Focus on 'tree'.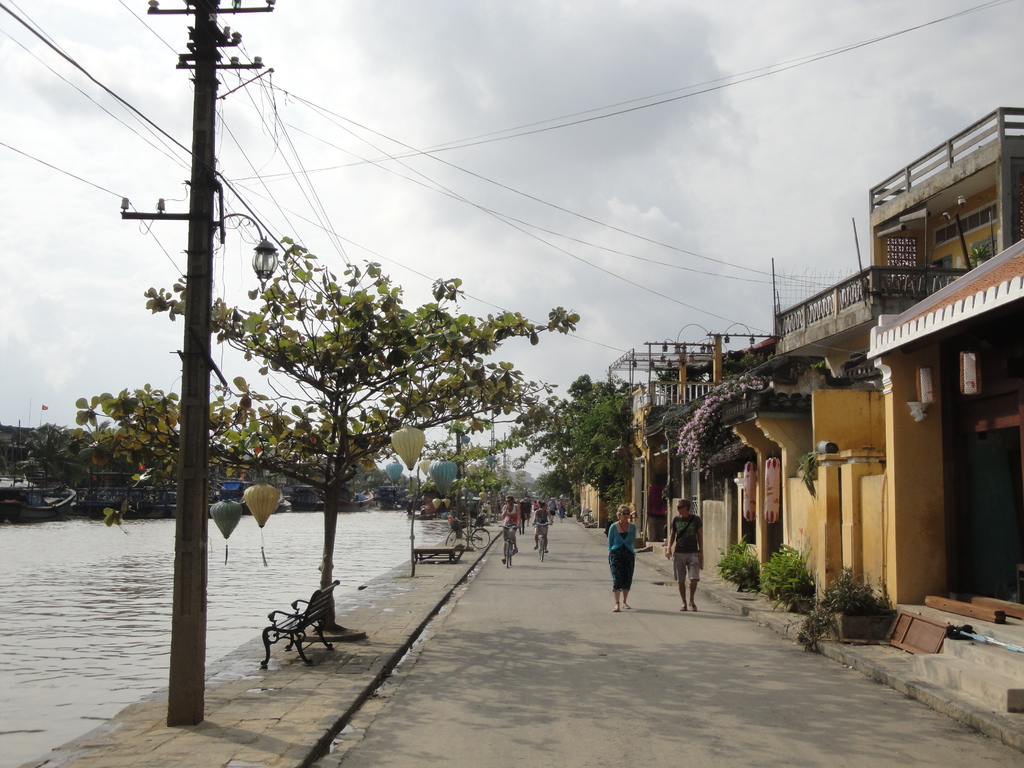
Focused at pyautogui.locateOnScreen(58, 224, 591, 647).
